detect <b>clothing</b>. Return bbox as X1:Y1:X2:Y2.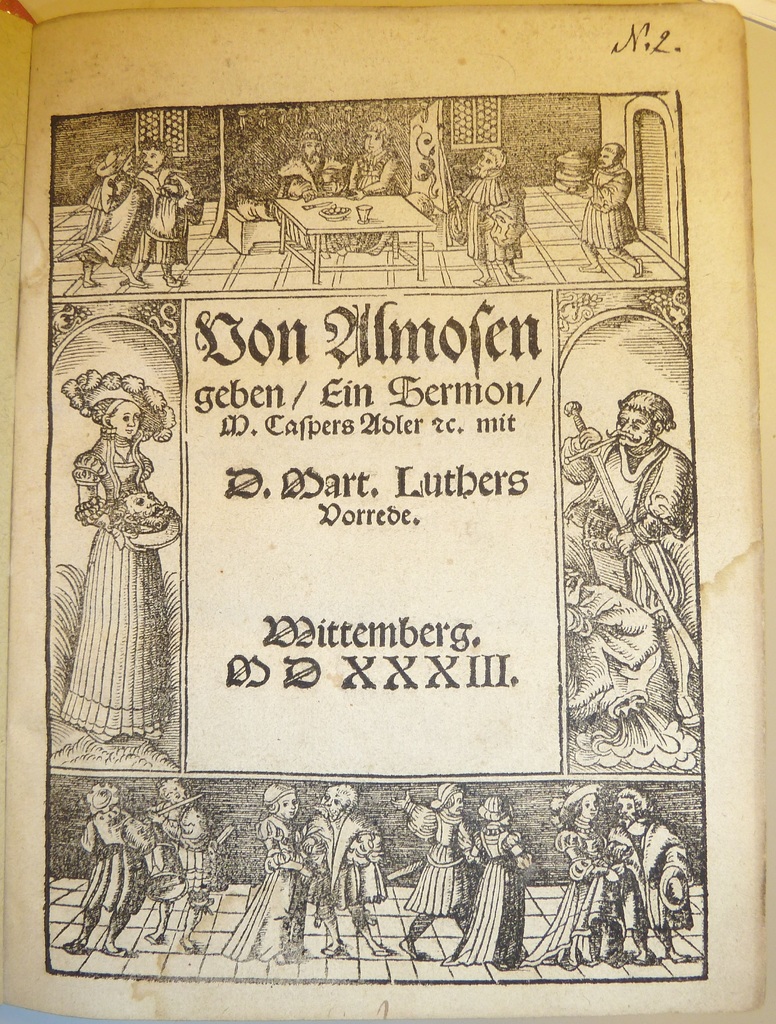
577:162:638:263.
